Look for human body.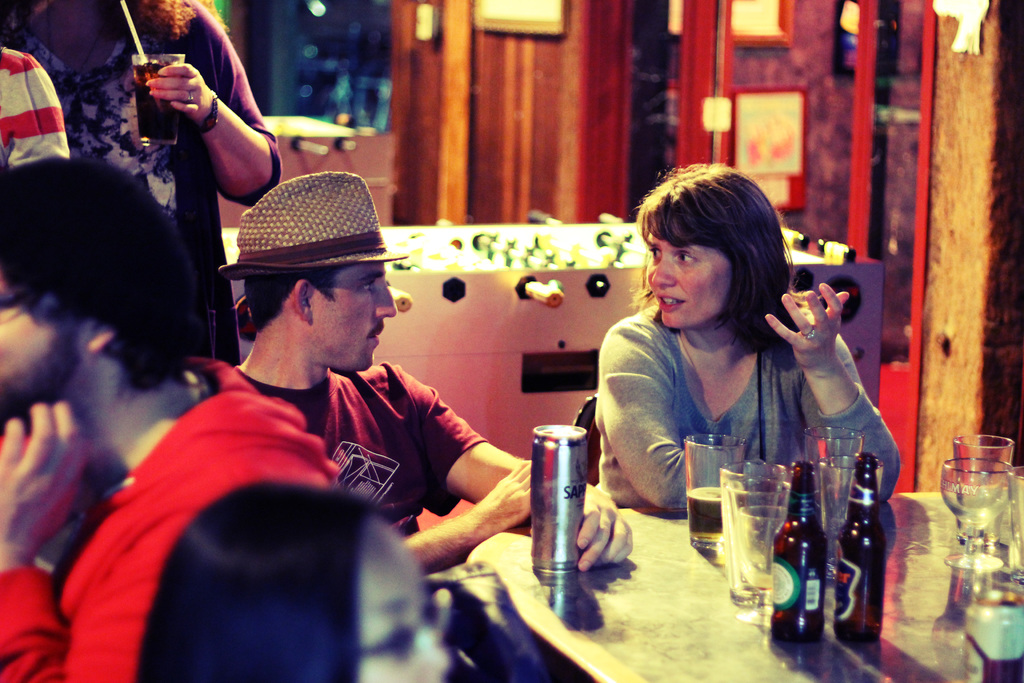
Found: [589,202,901,534].
